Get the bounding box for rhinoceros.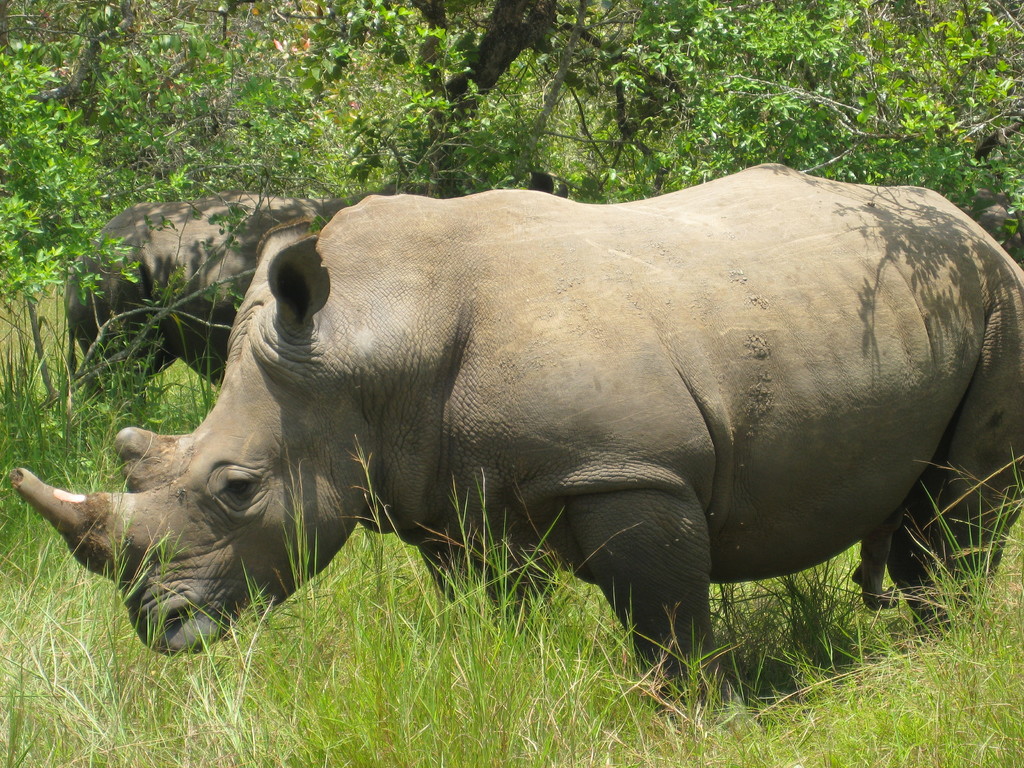
detection(10, 158, 1023, 728).
